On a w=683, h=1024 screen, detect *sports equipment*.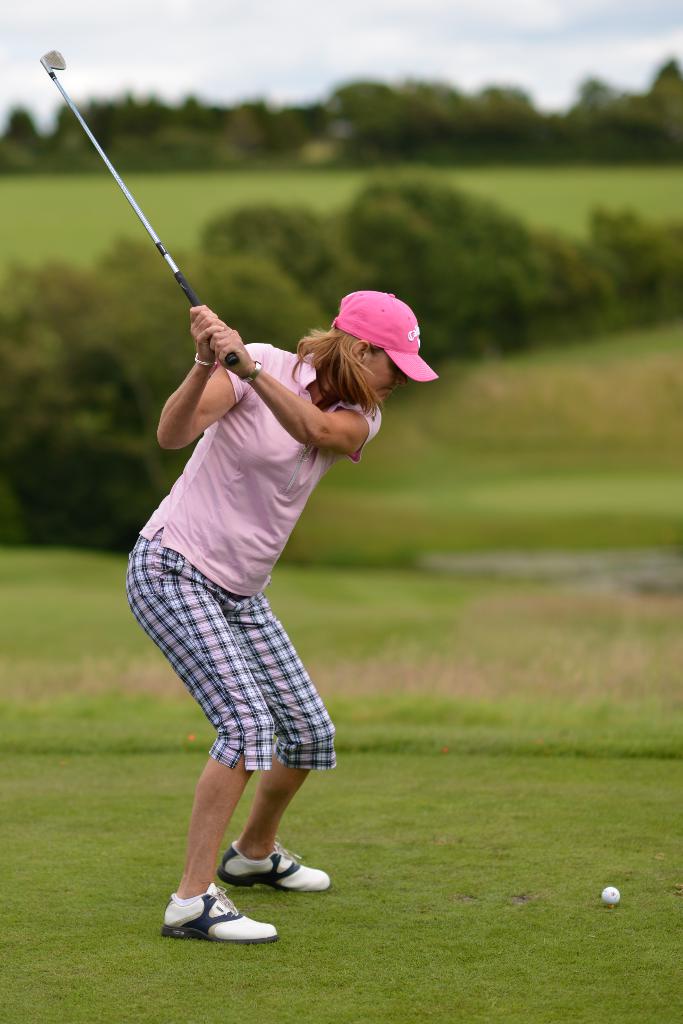
(left=217, top=839, right=335, bottom=908).
